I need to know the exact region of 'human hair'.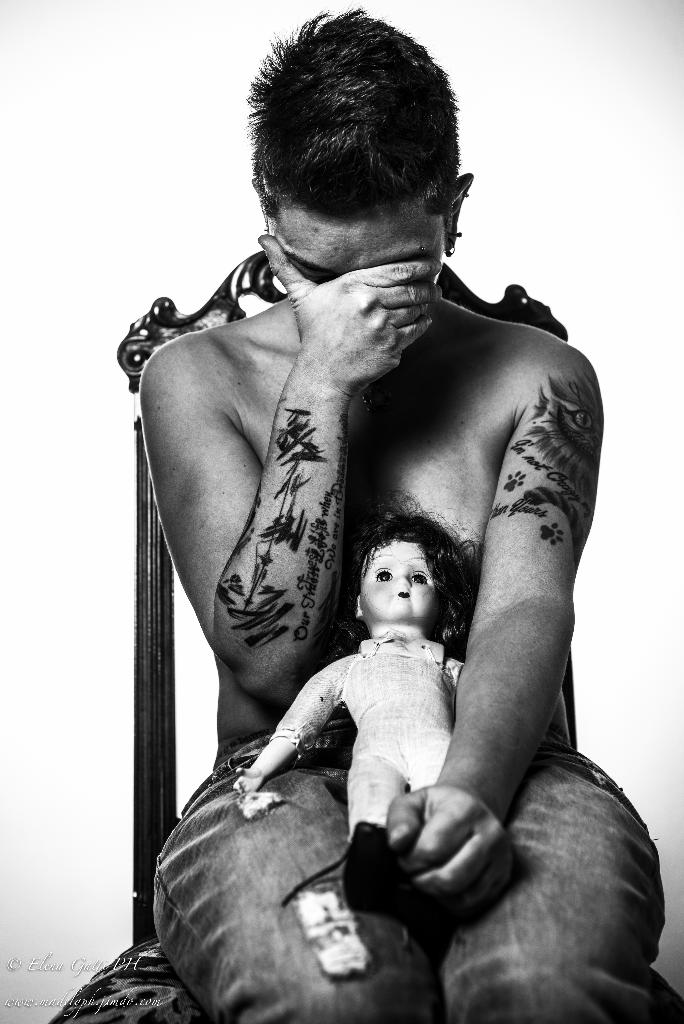
Region: locate(333, 480, 487, 653).
